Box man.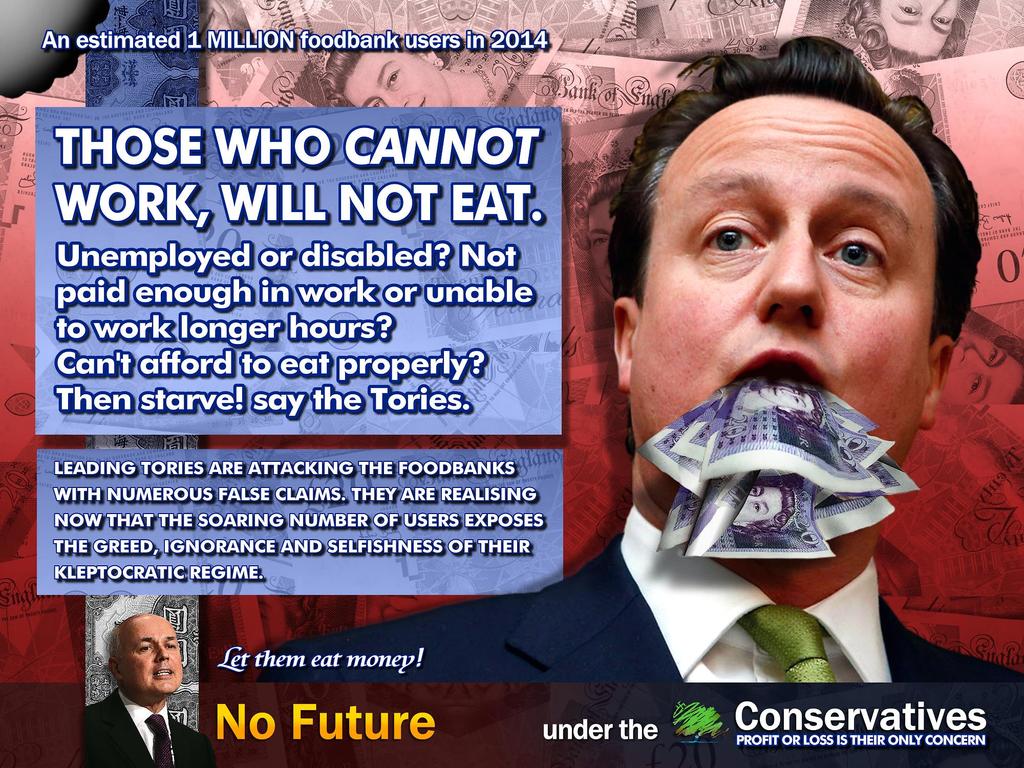
[x1=83, y1=603, x2=216, y2=767].
